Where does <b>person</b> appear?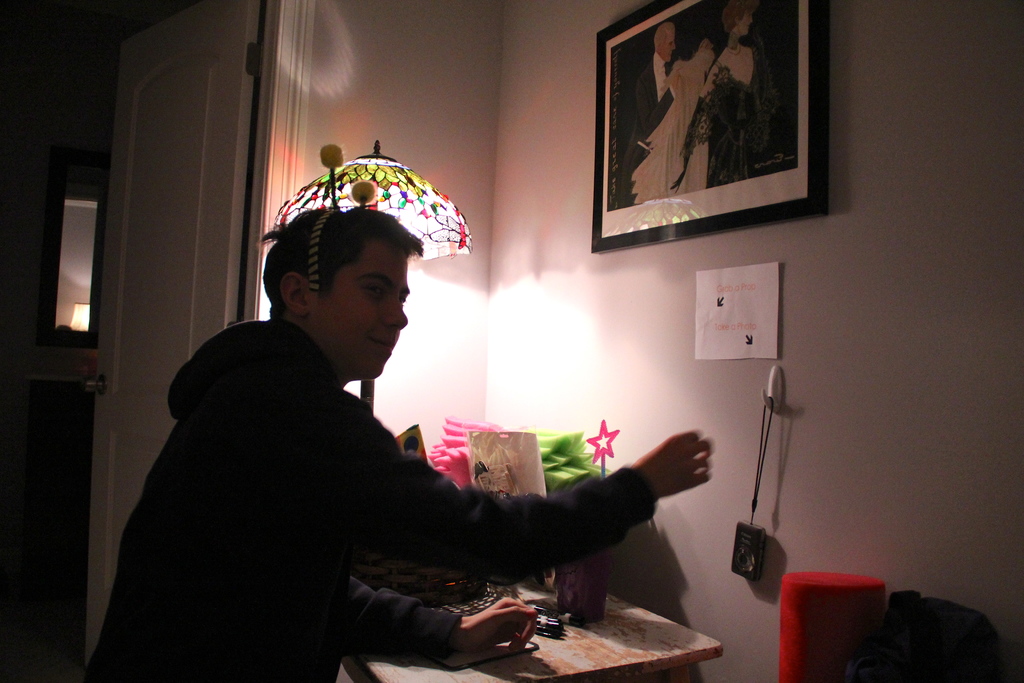
Appears at bbox=(95, 203, 717, 682).
